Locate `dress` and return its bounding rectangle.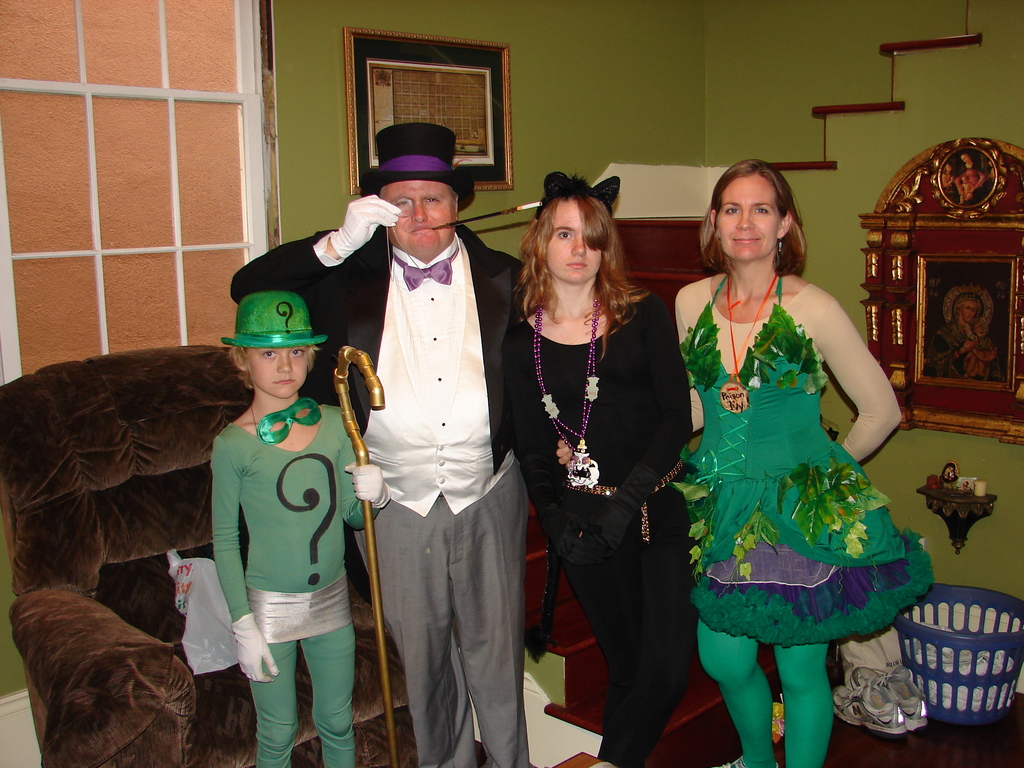
bbox=[676, 255, 907, 656].
